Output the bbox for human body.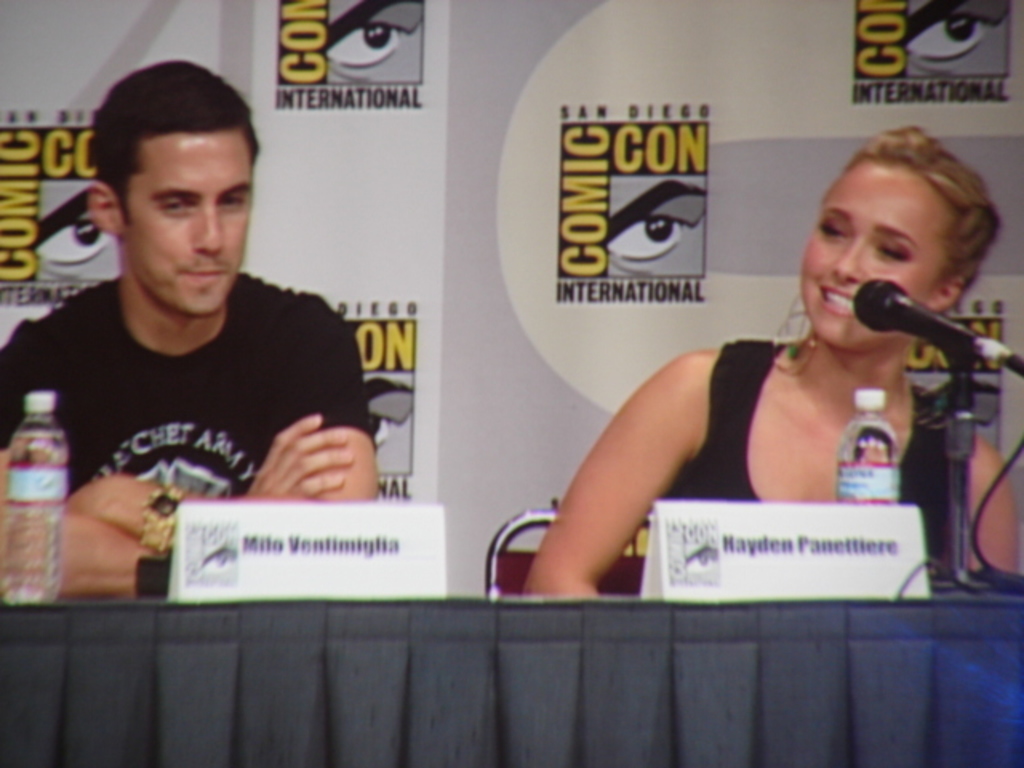
515 126 1022 592.
